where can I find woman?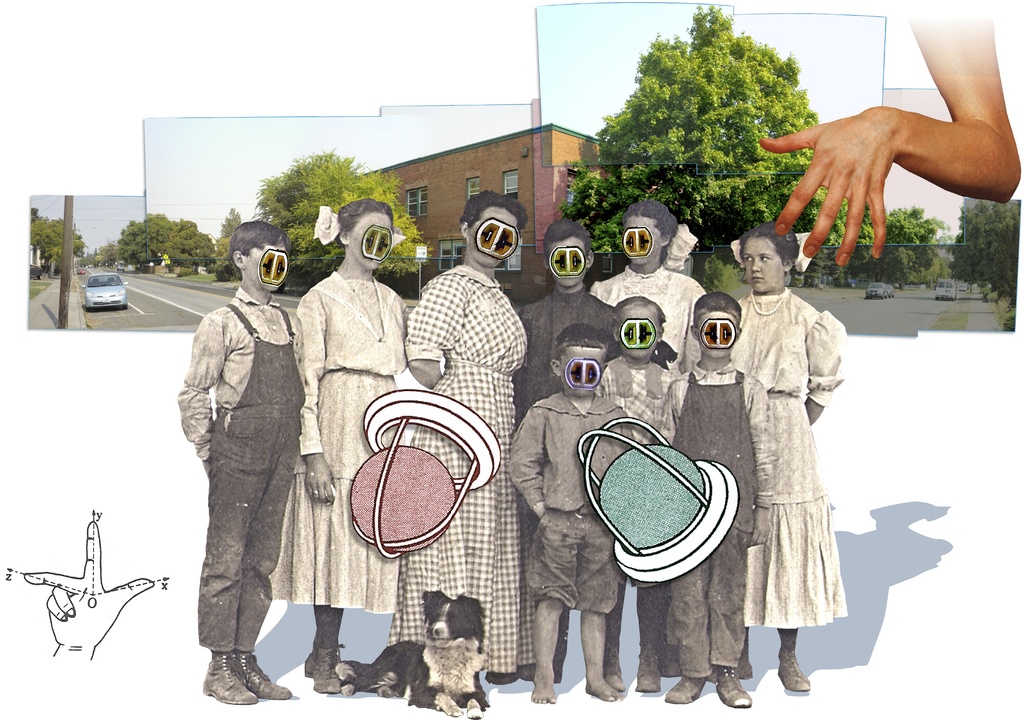
You can find it at {"x1": 384, "y1": 192, "x2": 535, "y2": 675}.
